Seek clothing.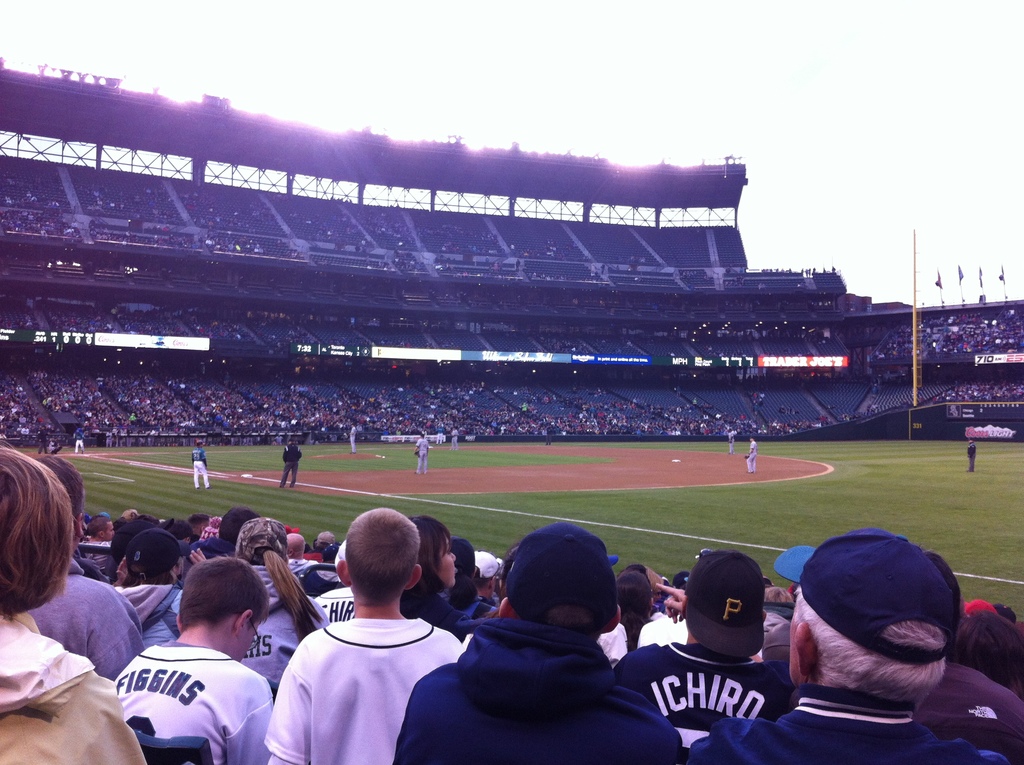
{"x1": 279, "y1": 444, "x2": 304, "y2": 490}.
